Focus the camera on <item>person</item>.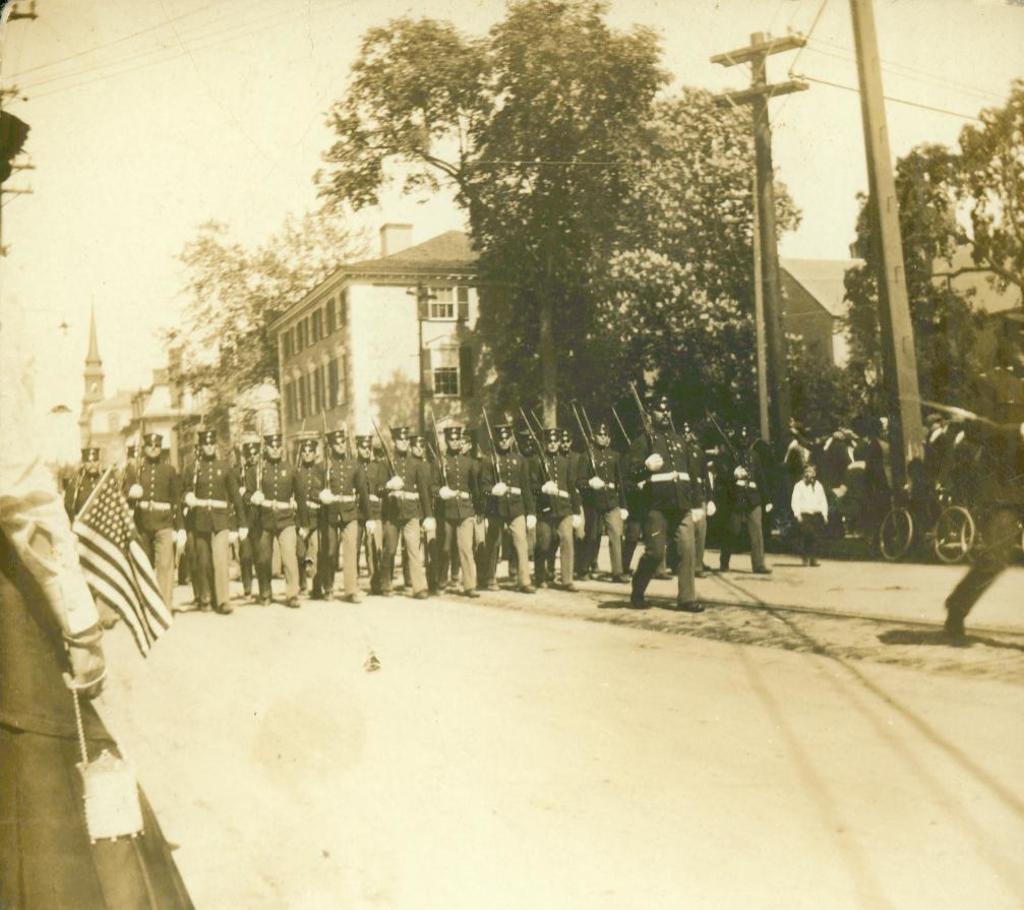
Focus region: crop(612, 387, 702, 620).
